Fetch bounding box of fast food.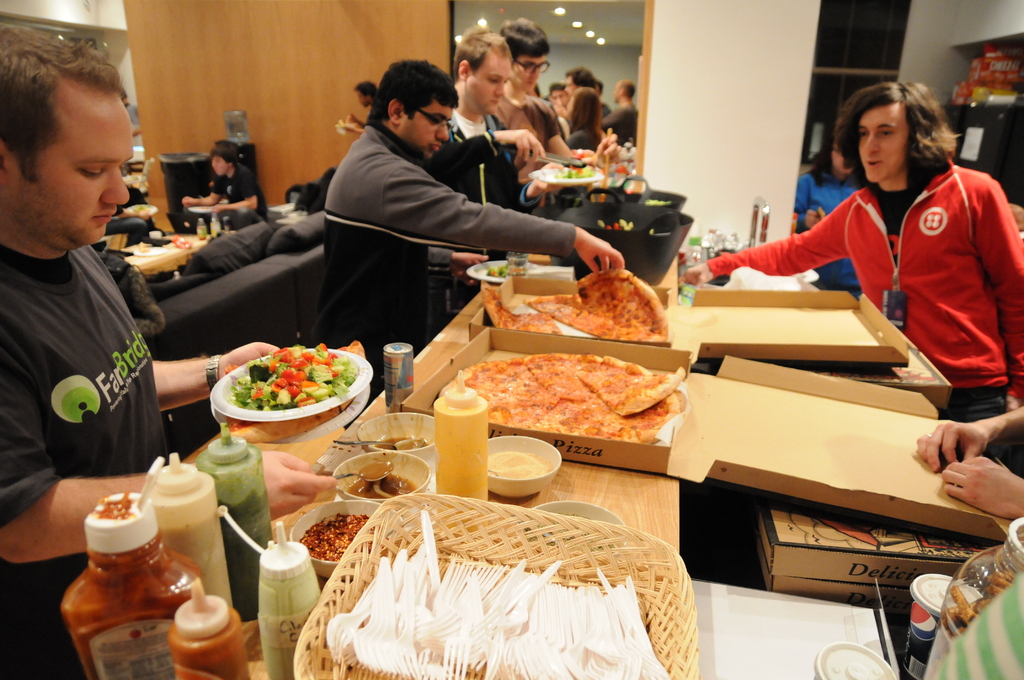
Bbox: [left=479, top=284, right=561, bottom=337].
